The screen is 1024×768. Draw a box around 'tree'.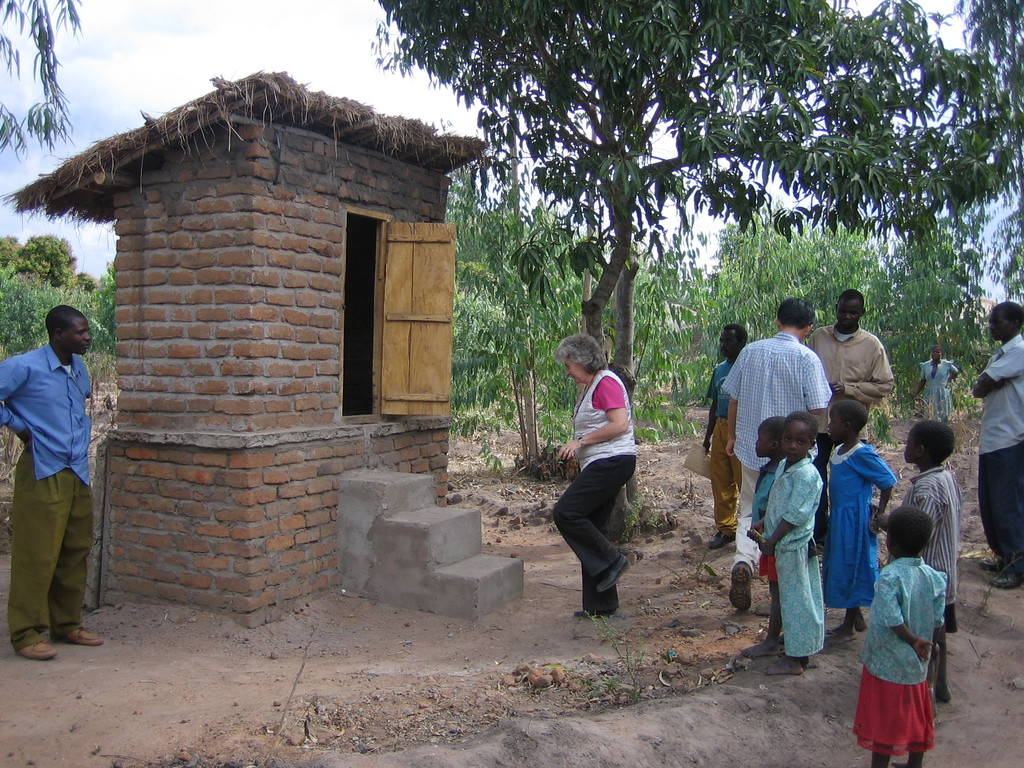
rect(851, 213, 990, 426).
